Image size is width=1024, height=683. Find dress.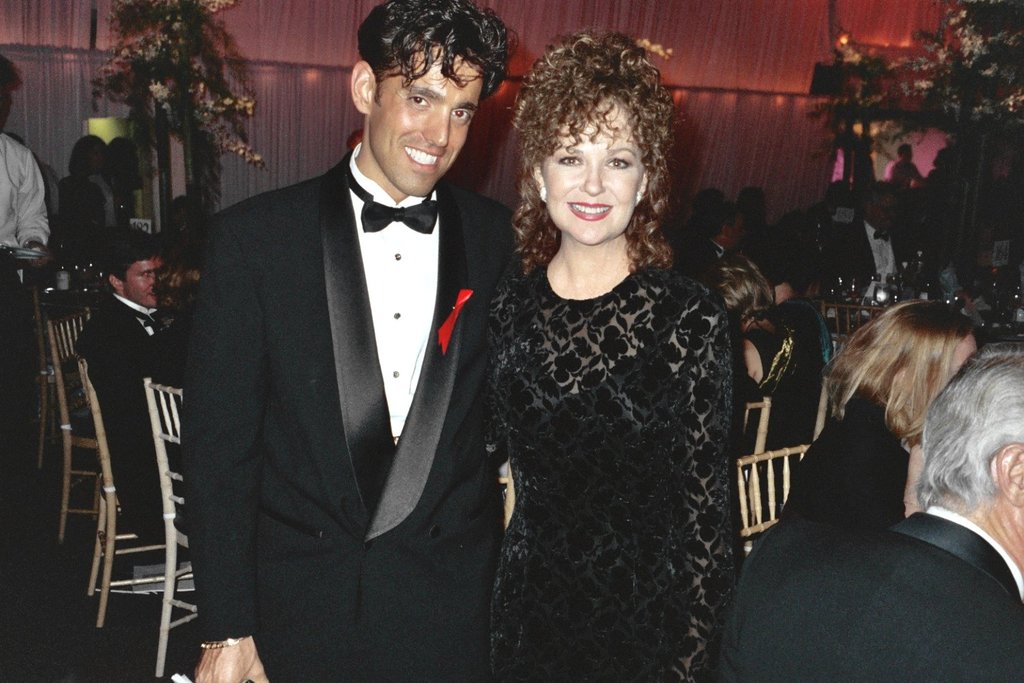
481,267,740,682.
